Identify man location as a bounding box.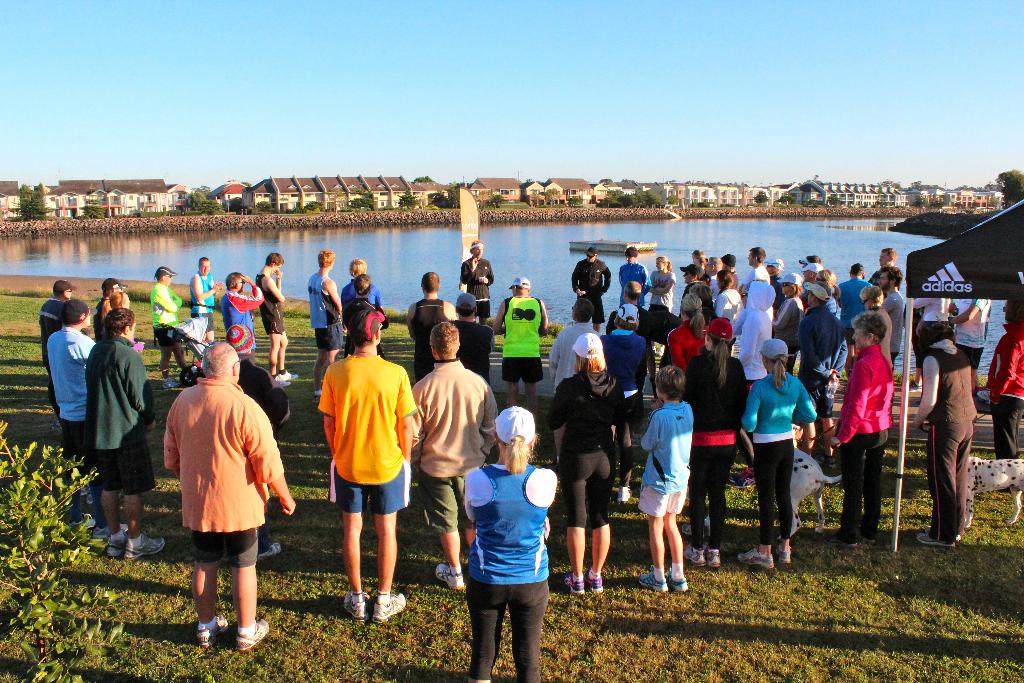
bbox(881, 242, 900, 268).
